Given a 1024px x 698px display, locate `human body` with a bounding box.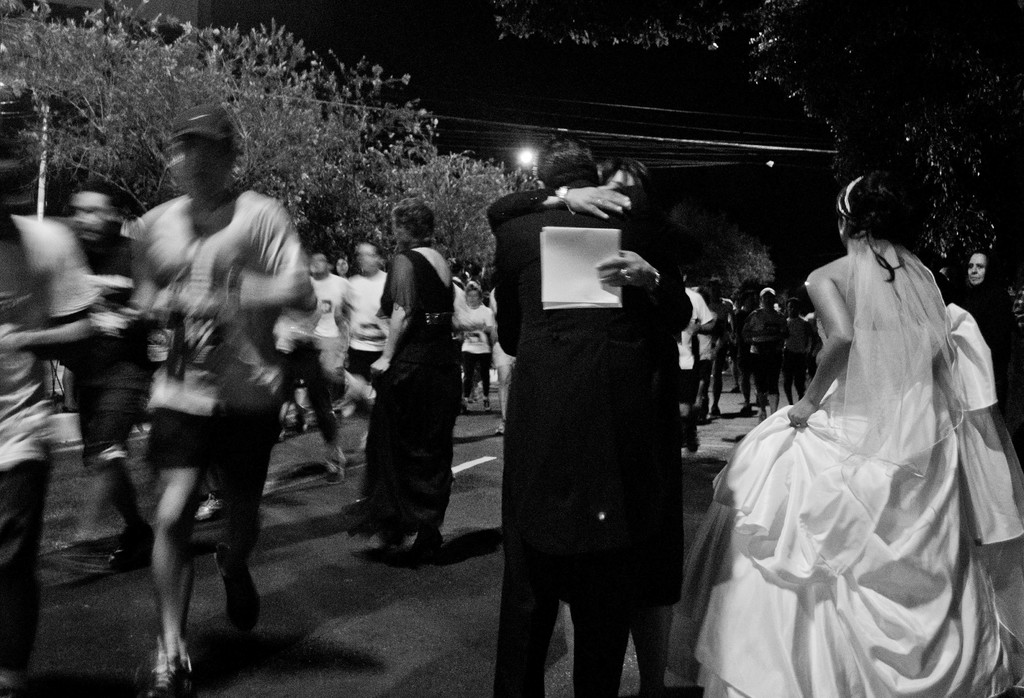
Located: crop(348, 192, 458, 562).
